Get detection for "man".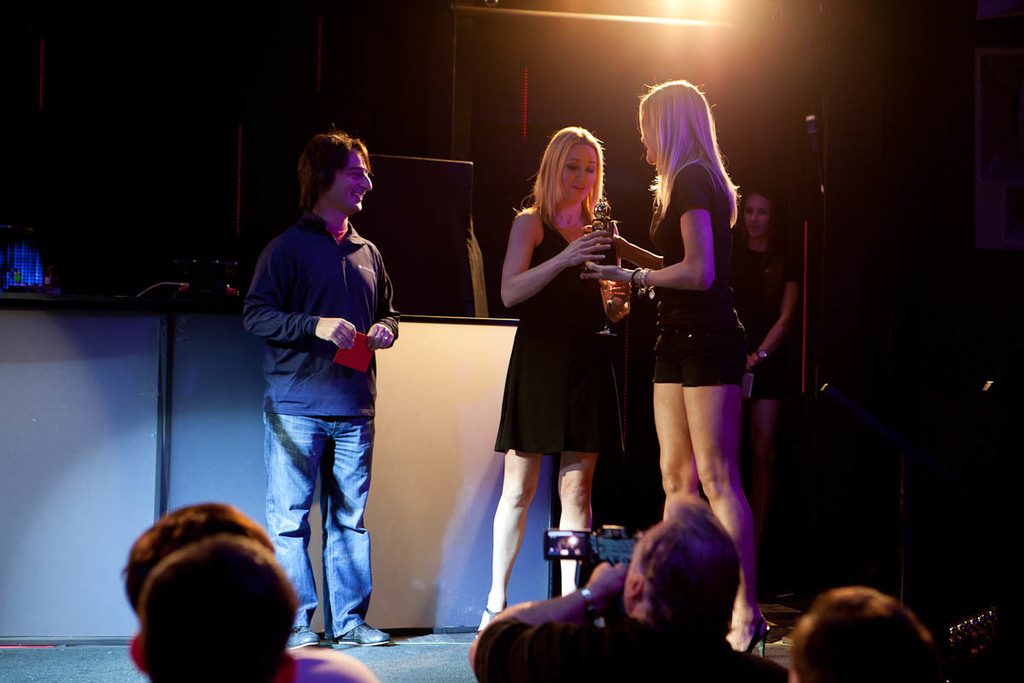
Detection: 789/582/933/682.
